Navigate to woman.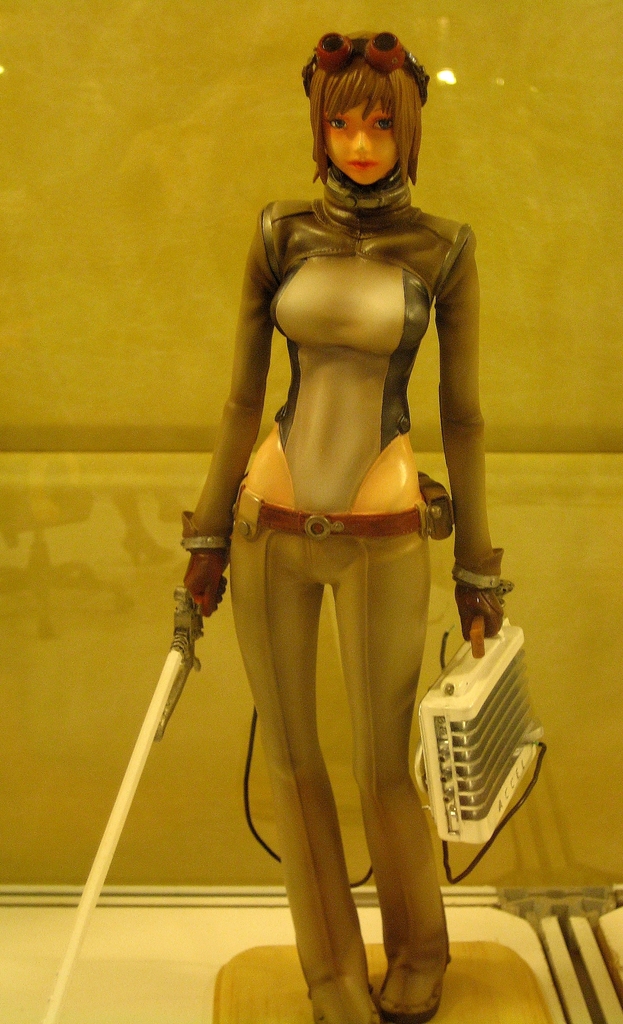
Navigation target: (x1=138, y1=28, x2=522, y2=934).
